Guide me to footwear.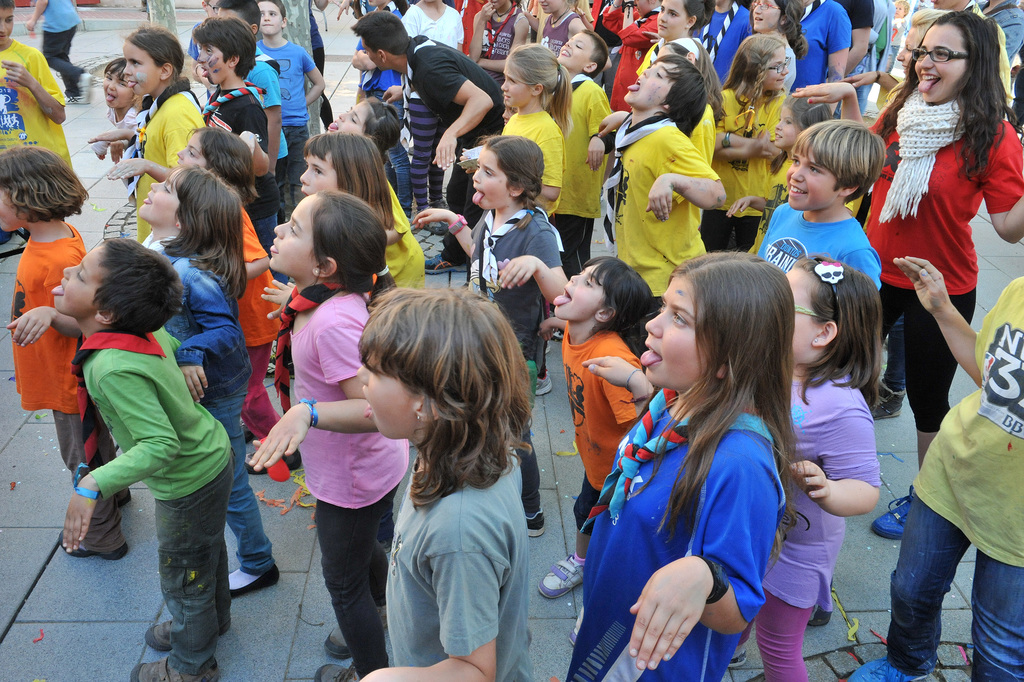
Guidance: locate(130, 653, 219, 681).
